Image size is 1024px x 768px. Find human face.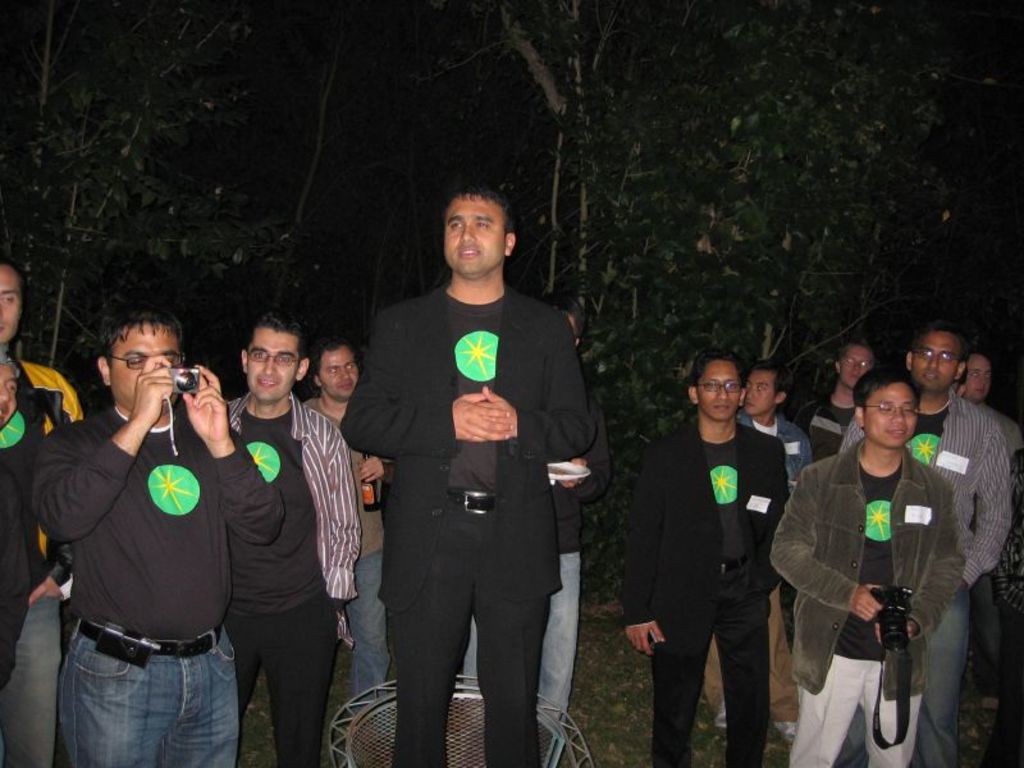
114:326:178:401.
